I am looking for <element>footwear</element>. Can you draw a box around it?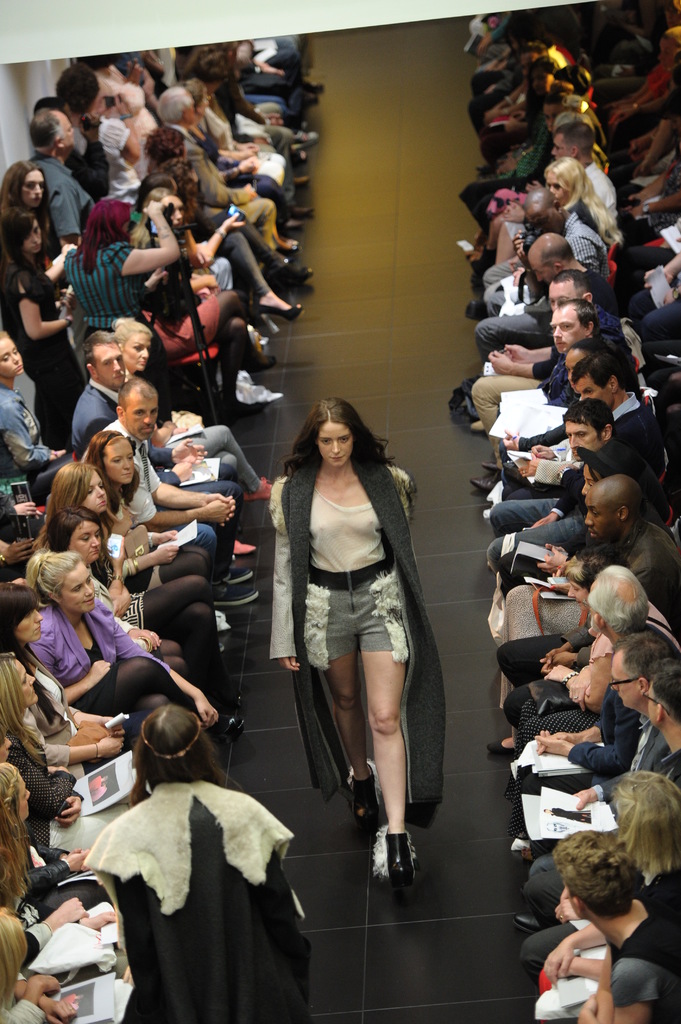
Sure, the bounding box is (230, 402, 262, 417).
